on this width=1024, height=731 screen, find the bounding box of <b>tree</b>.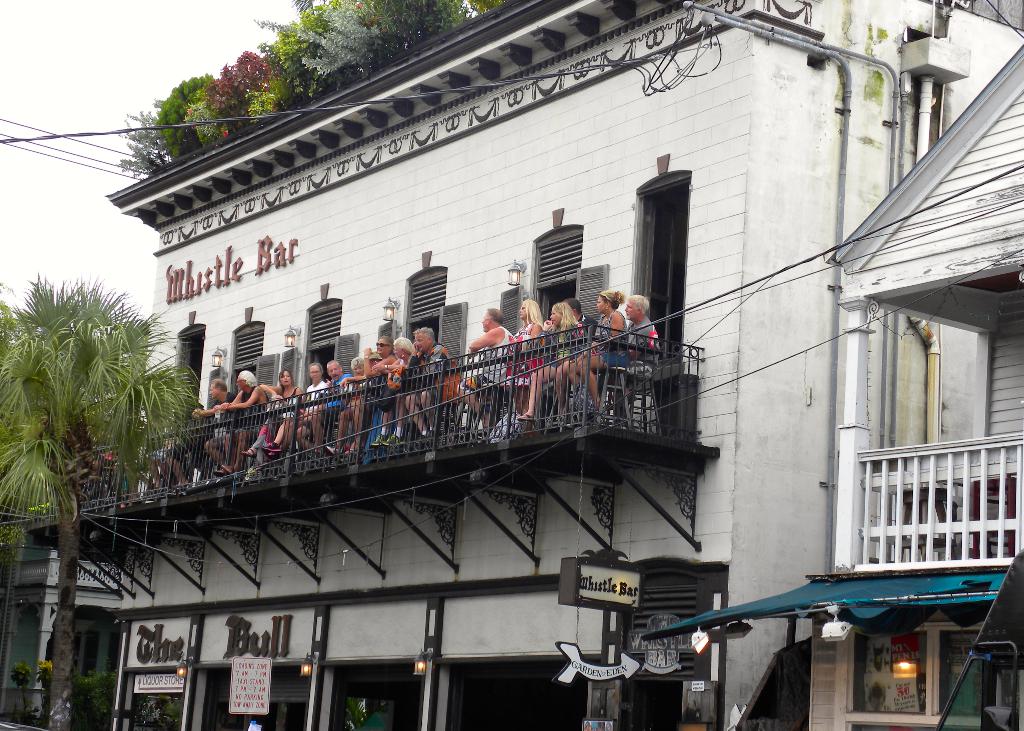
Bounding box: 291:0:319:19.
